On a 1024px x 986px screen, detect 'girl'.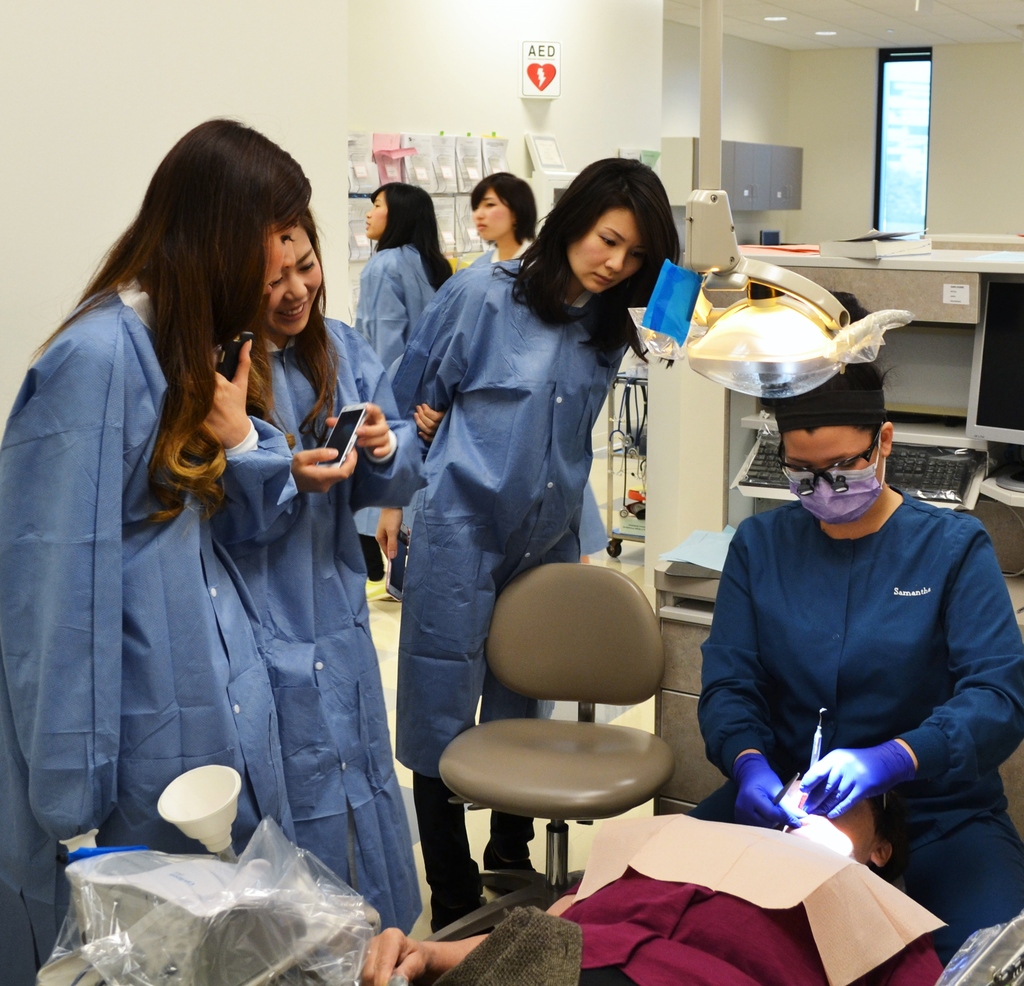
[227,210,424,941].
